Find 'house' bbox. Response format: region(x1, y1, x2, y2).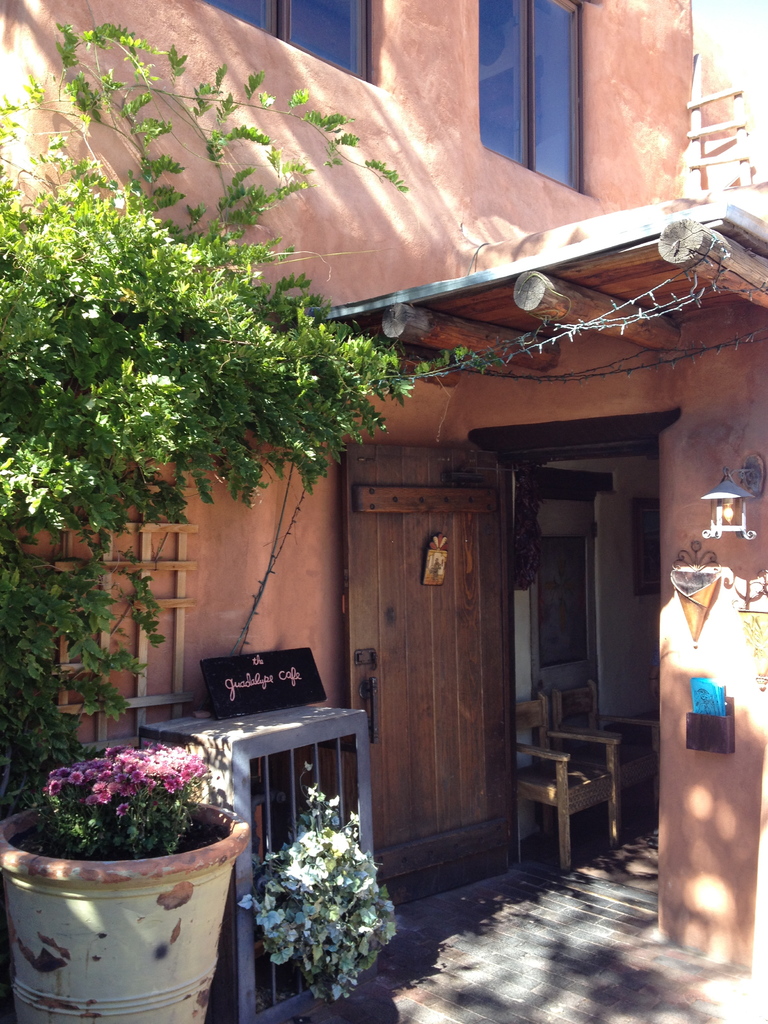
region(0, 1, 767, 1023).
